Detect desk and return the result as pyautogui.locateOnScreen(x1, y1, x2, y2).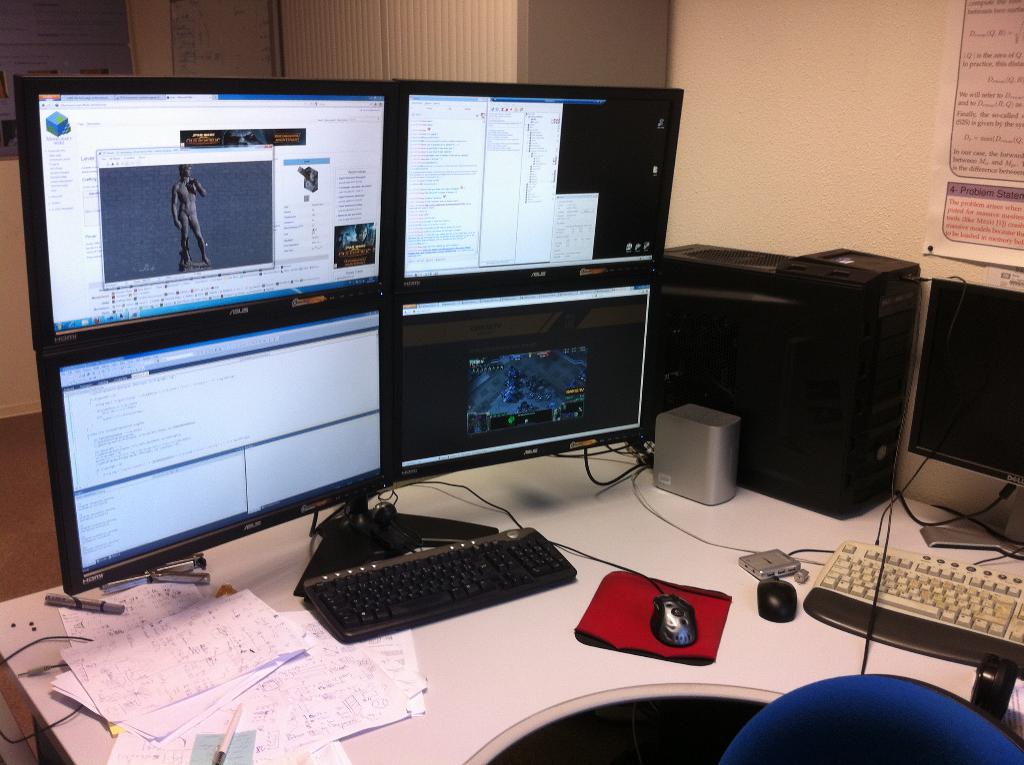
pyautogui.locateOnScreen(0, 441, 1023, 764).
